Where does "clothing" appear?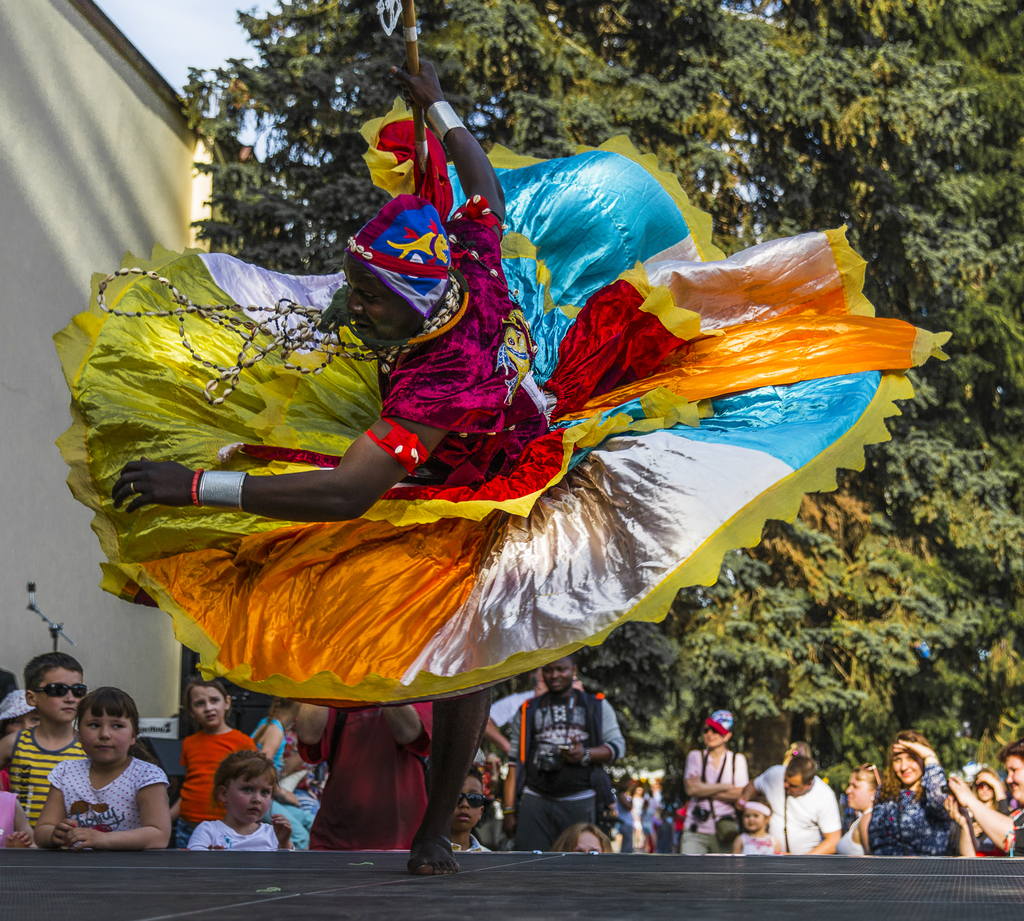
Appears at {"x1": 612, "y1": 794, "x2": 633, "y2": 848}.
